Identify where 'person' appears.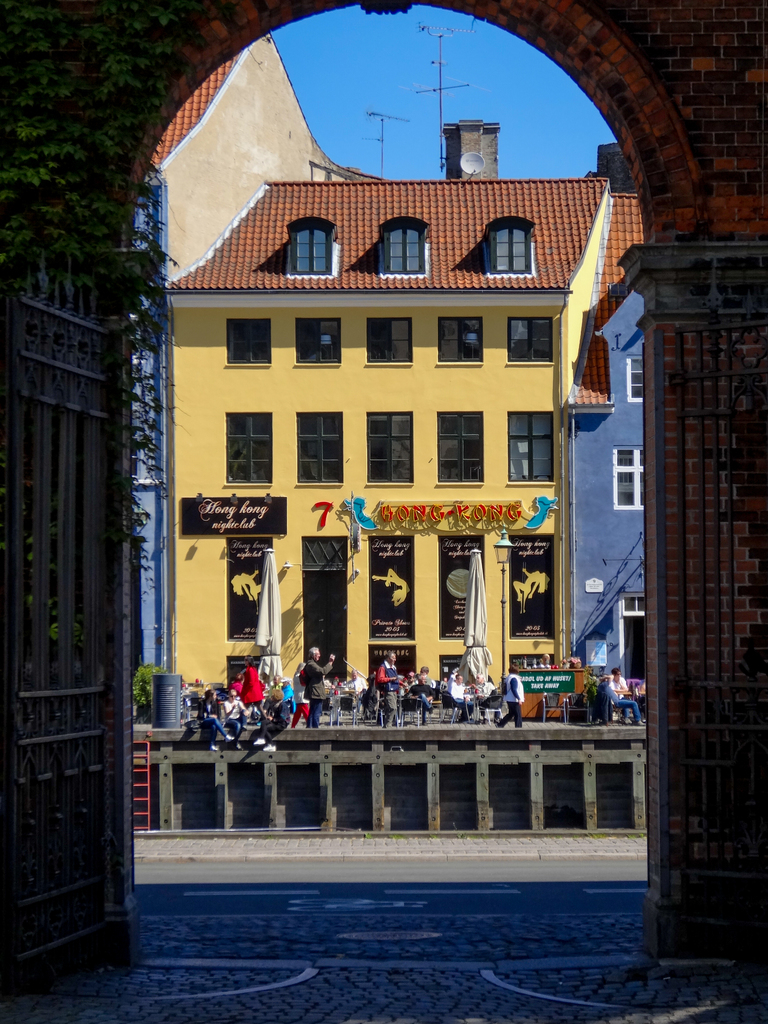
Appears at x1=195, y1=685, x2=236, y2=750.
